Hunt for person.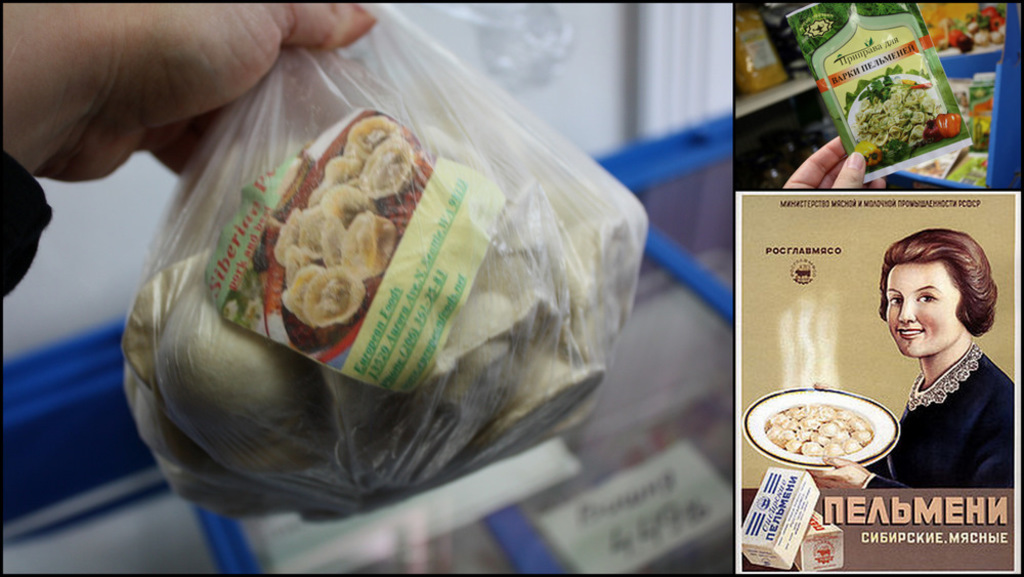
Hunted down at pyautogui.locateOnScreen(799, 222, 1016, 492).
